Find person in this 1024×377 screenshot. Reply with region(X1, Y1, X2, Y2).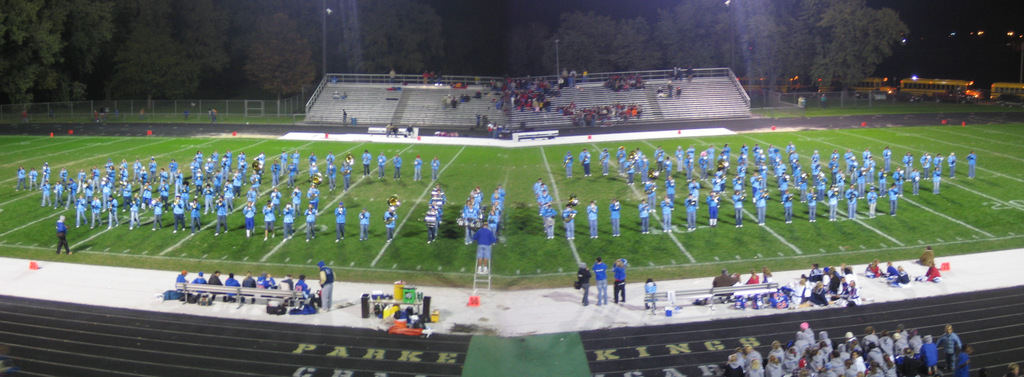
region(417, 72, 429, 88).
